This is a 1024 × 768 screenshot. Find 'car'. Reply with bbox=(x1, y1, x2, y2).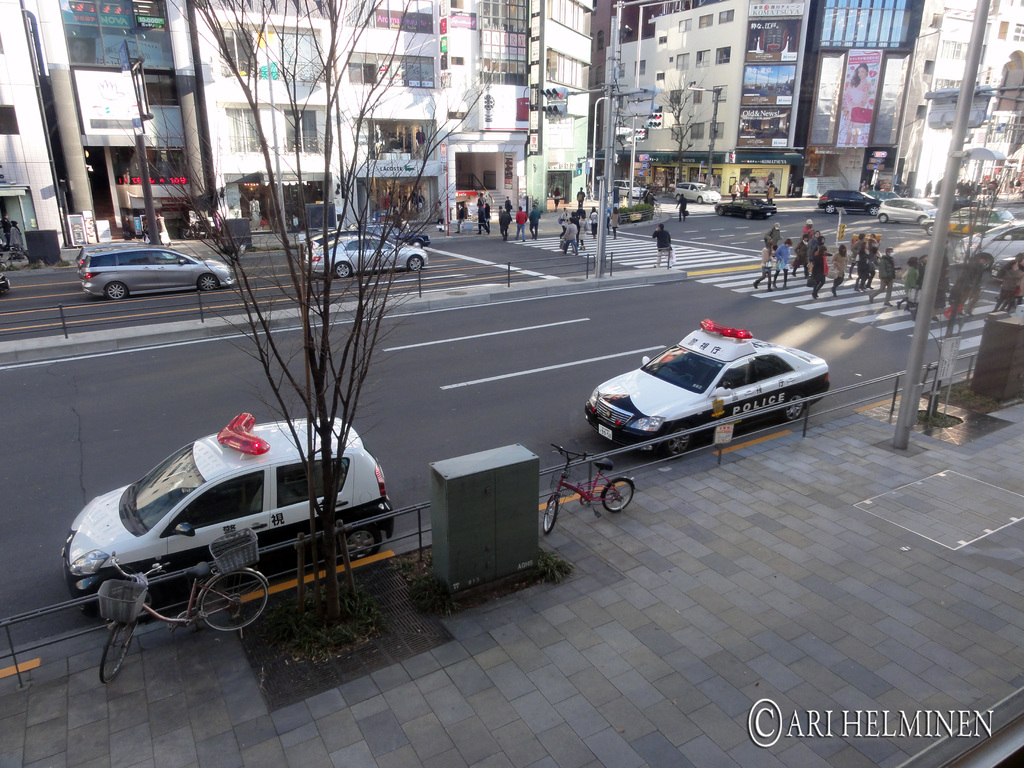
bbox=(58, 413, 389, 622).
